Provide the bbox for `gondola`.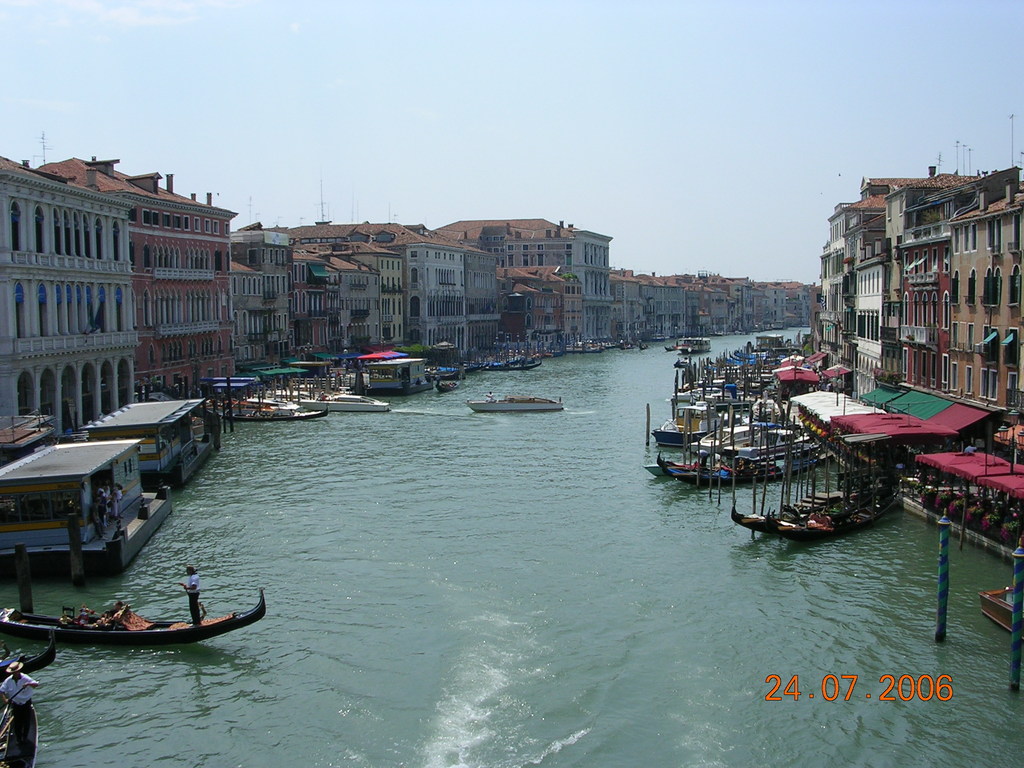
select_region(423, 364, 491, 376).
